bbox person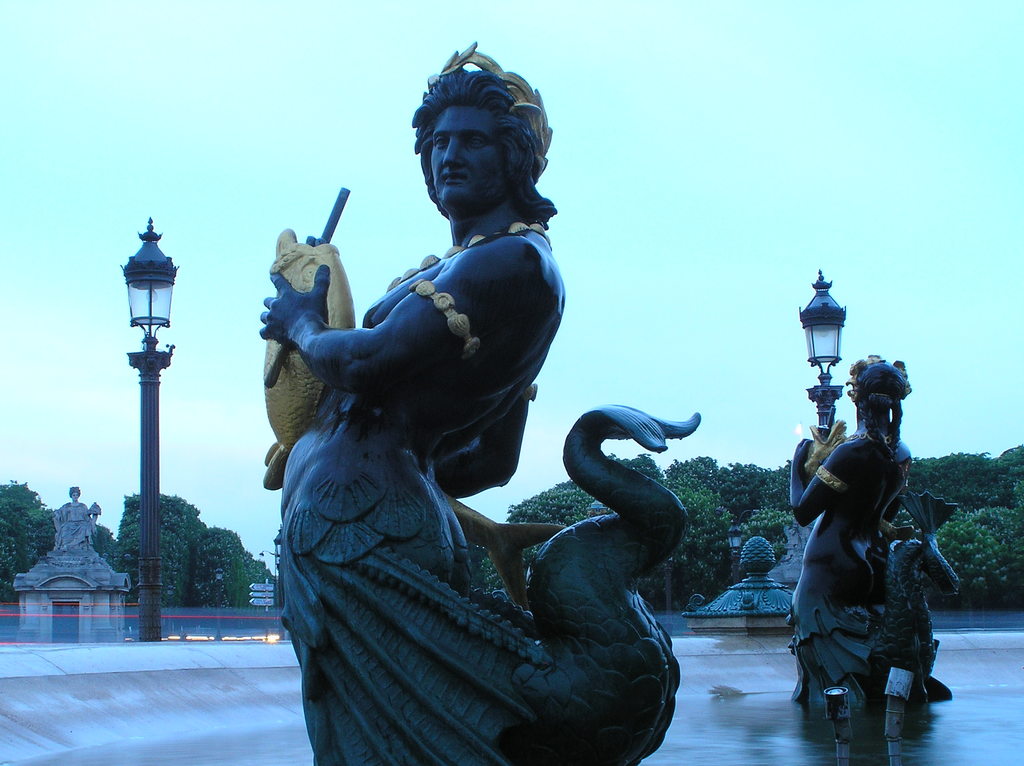
<region>262, 44, 566, 765</region>
